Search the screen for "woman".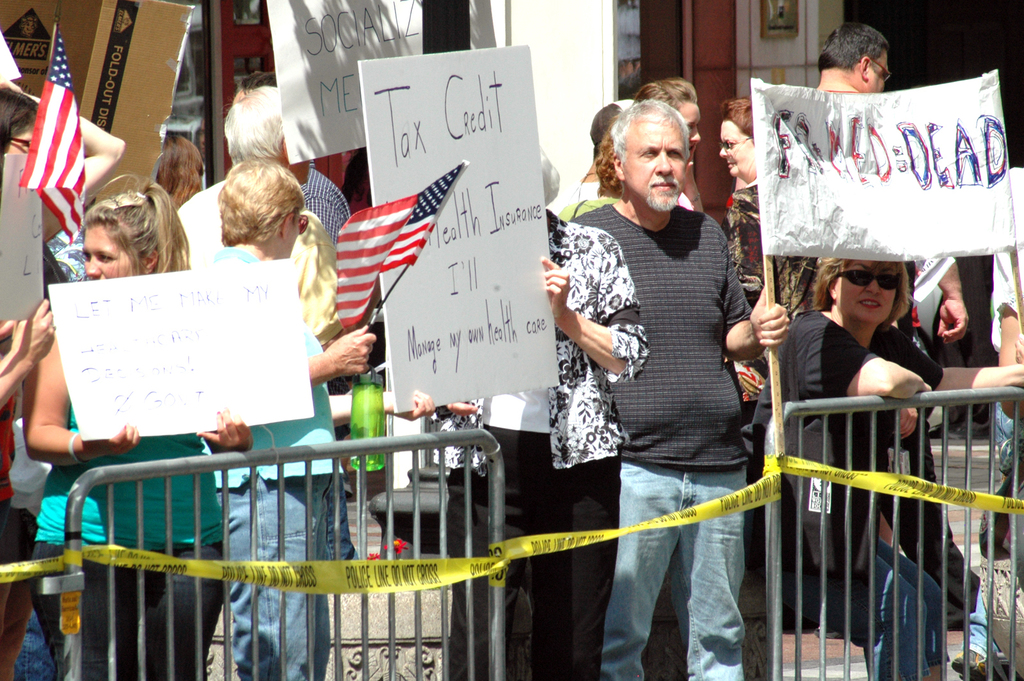
Found at [20,171,252,680].
